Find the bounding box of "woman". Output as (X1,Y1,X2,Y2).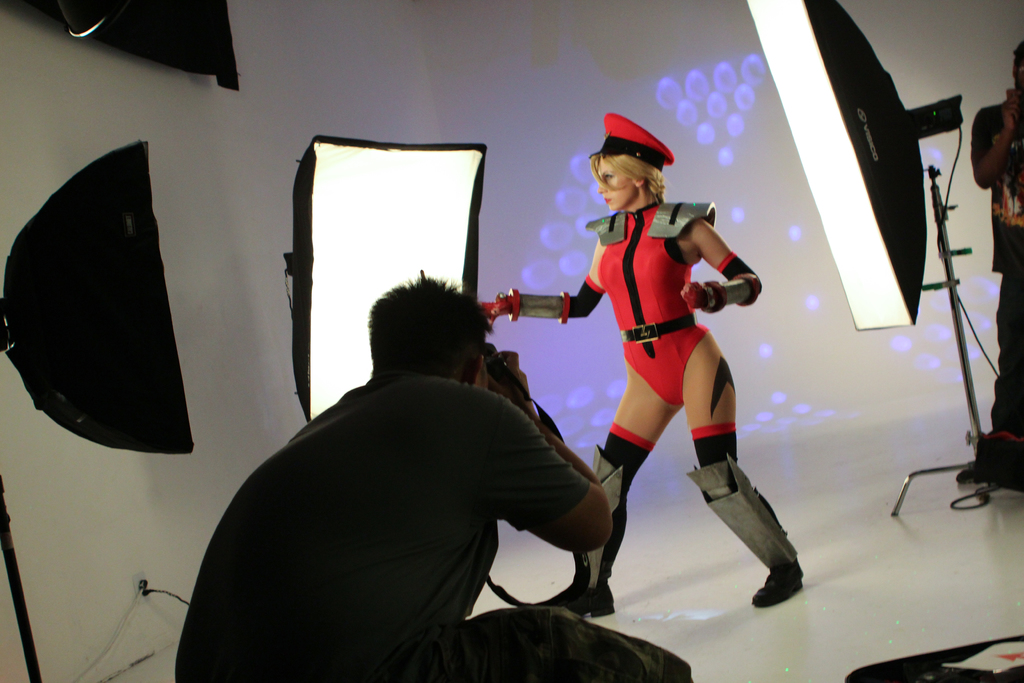
(575,126,761,593).
